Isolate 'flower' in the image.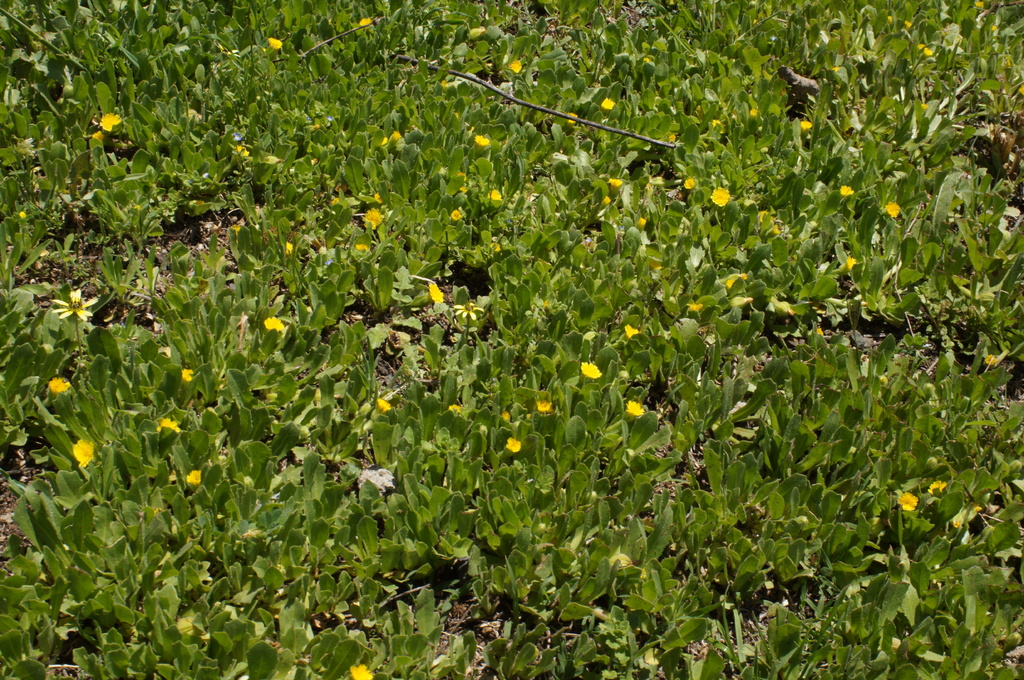
Isolated region: rect(99, 109, 117, 132).
